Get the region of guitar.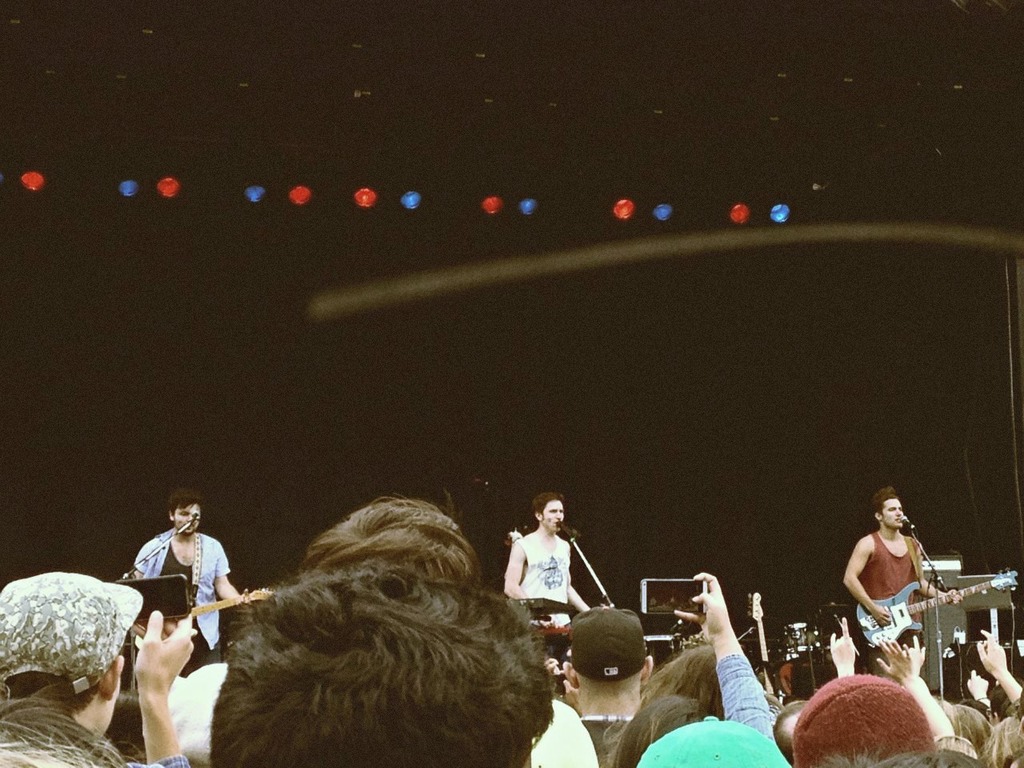
(left=195, top=586, right=273, bottom=628).
